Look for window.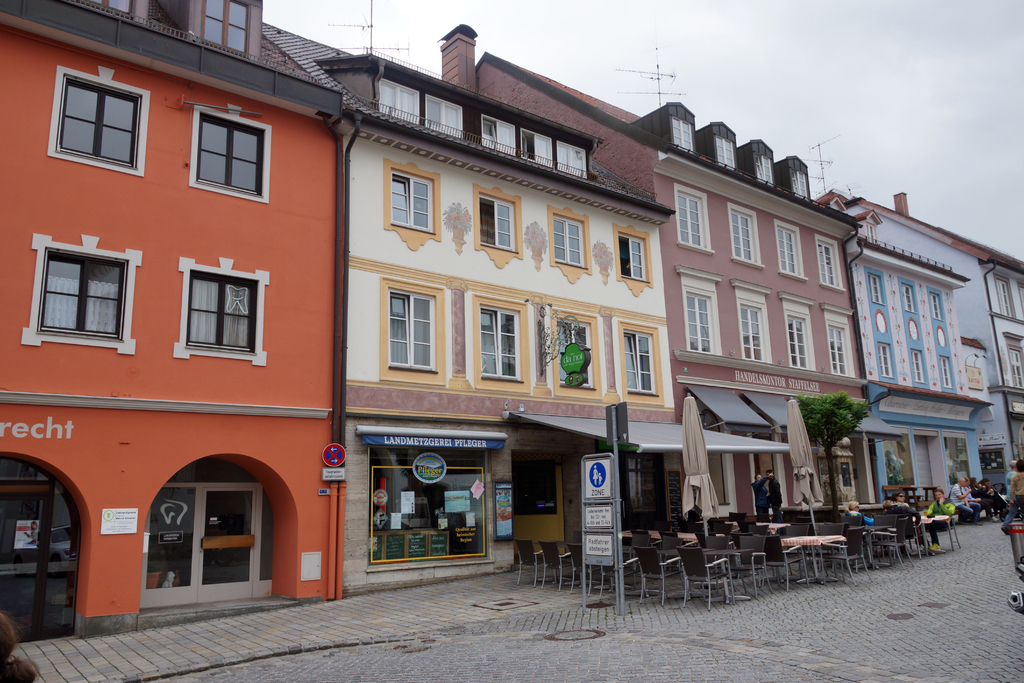
Found: region(669, 117, 694, 154).
